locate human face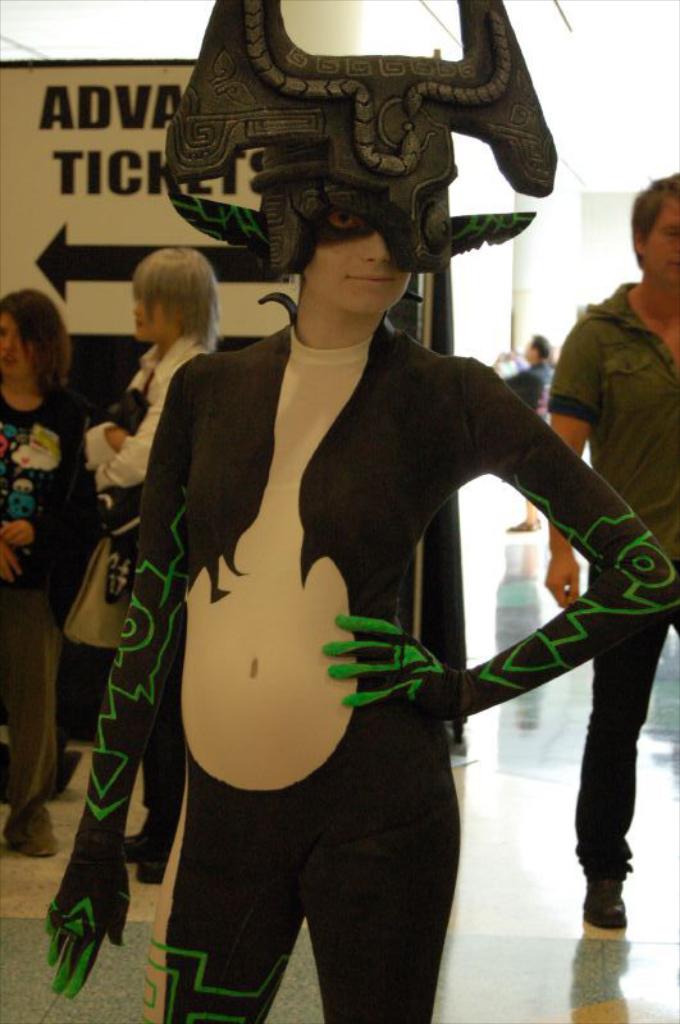
[x1=643, y1=209, x2=679, y2=287]
